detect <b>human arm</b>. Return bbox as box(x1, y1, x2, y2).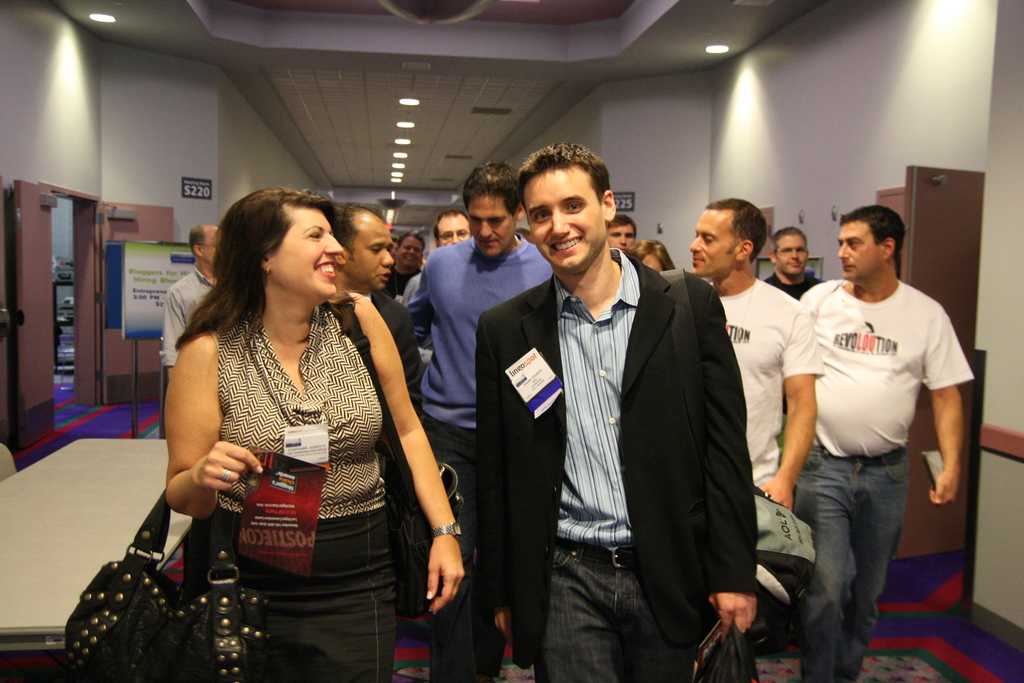
box(471, 312, 509, 651).
